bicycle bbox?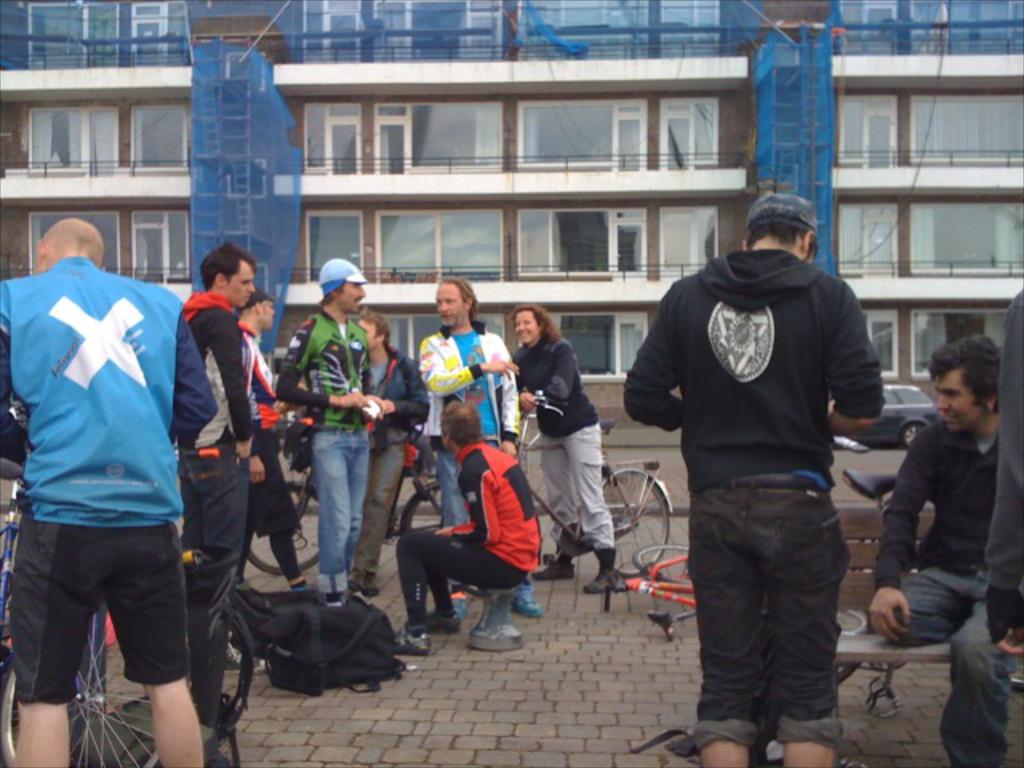
detection(240, 454, 443, 578)
